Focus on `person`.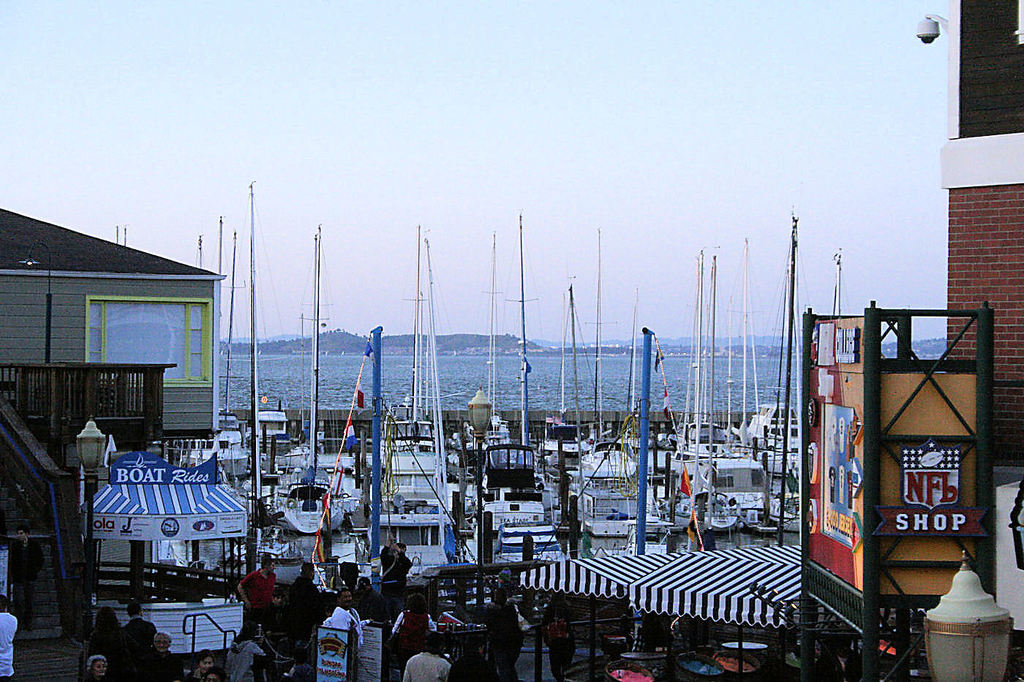
Focused at [left=79, top=608, right=140, bottom=681].
